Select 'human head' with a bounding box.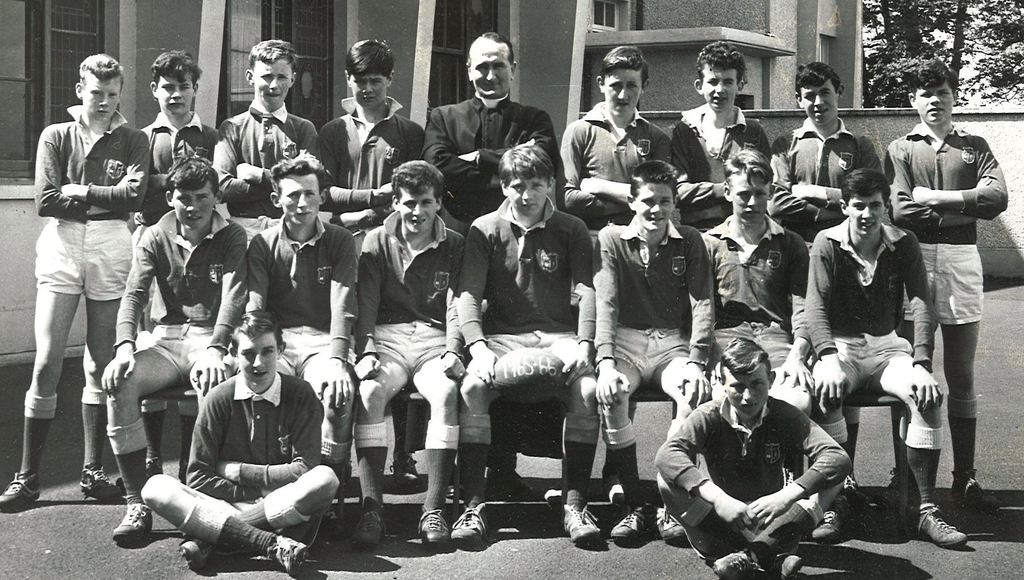
bbox=(689, 42, 754, 112).
